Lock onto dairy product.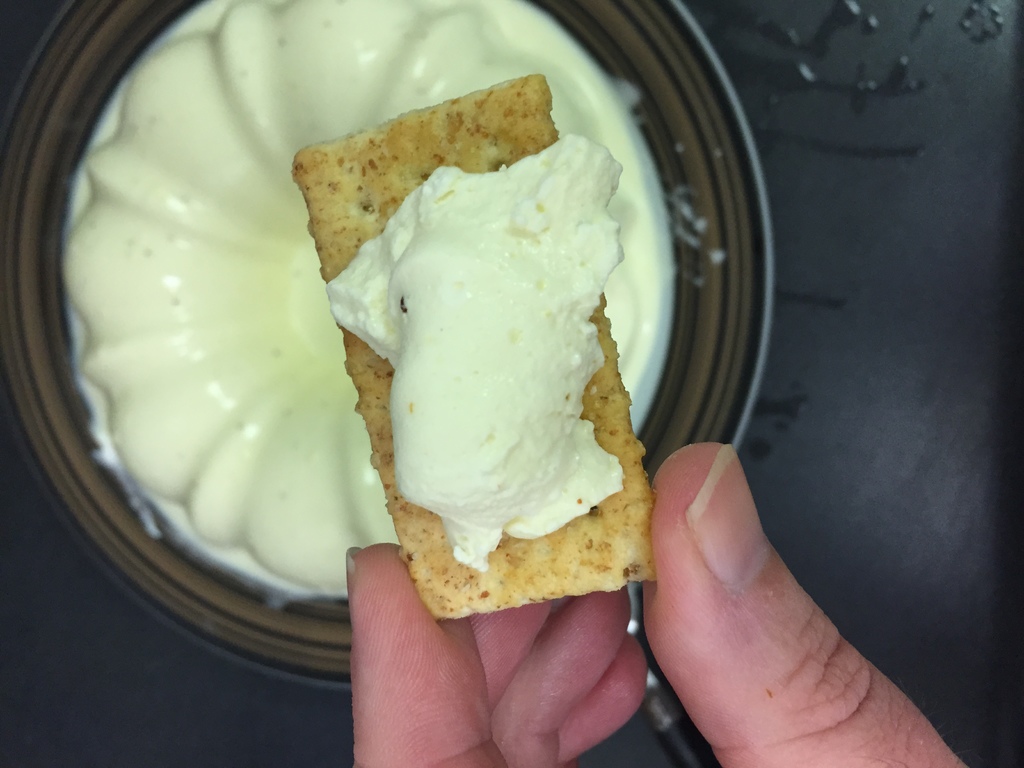
Locked: left=63, top=4, right=666, bottom=596.
